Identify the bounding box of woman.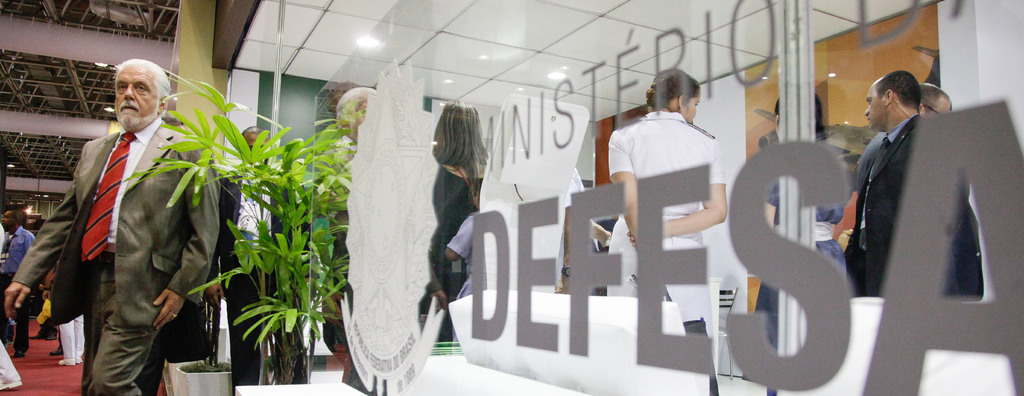
Rect(610, 63, 729, 343).
